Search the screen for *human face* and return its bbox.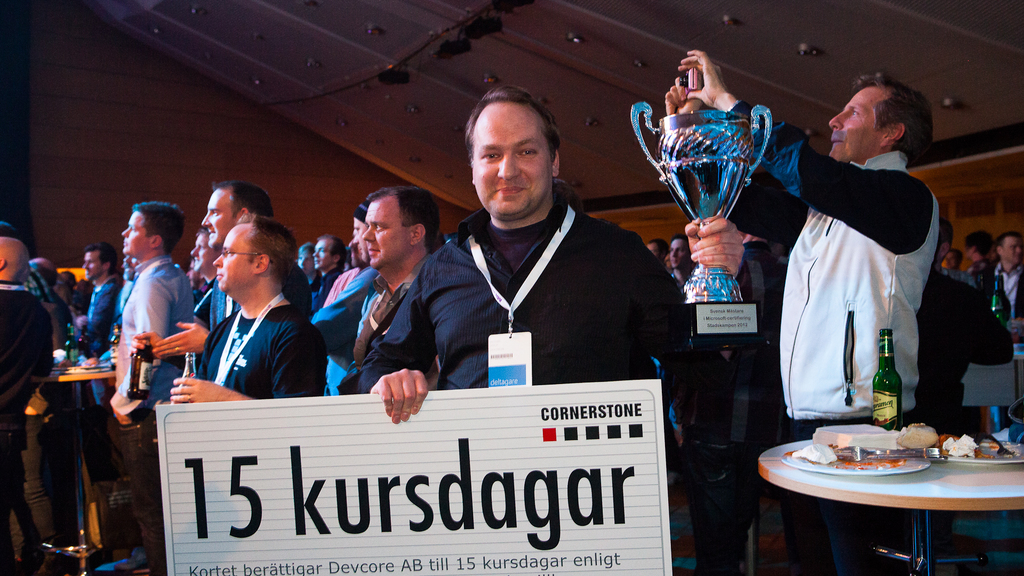
Found: (left=362, top=198, right=412, bottom=264).
